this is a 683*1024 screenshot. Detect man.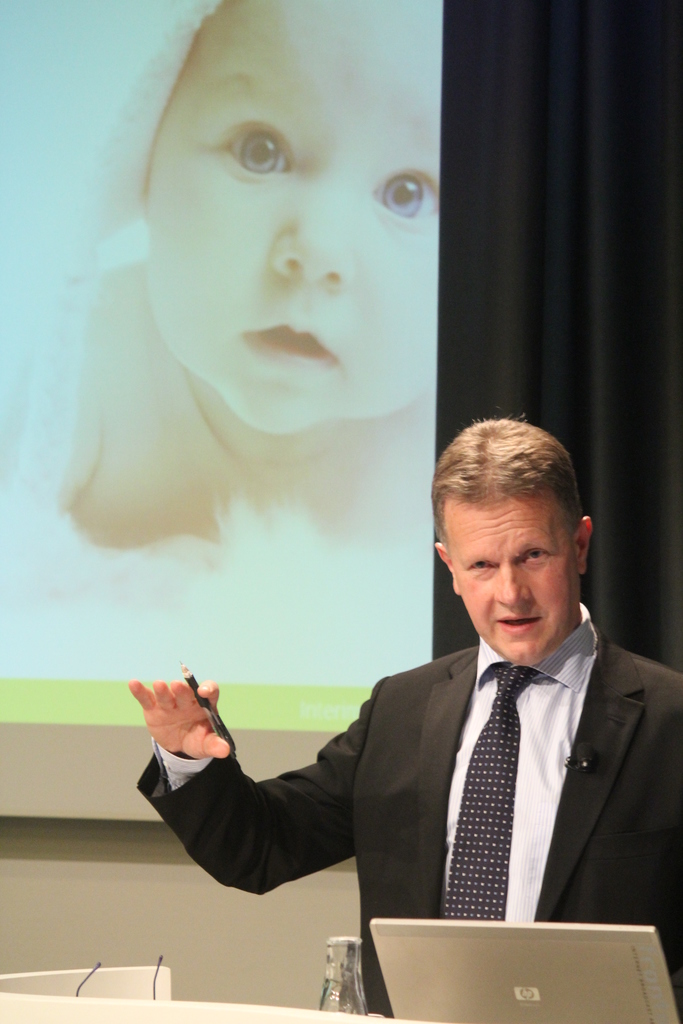
region(202, 454, 666, 989).
